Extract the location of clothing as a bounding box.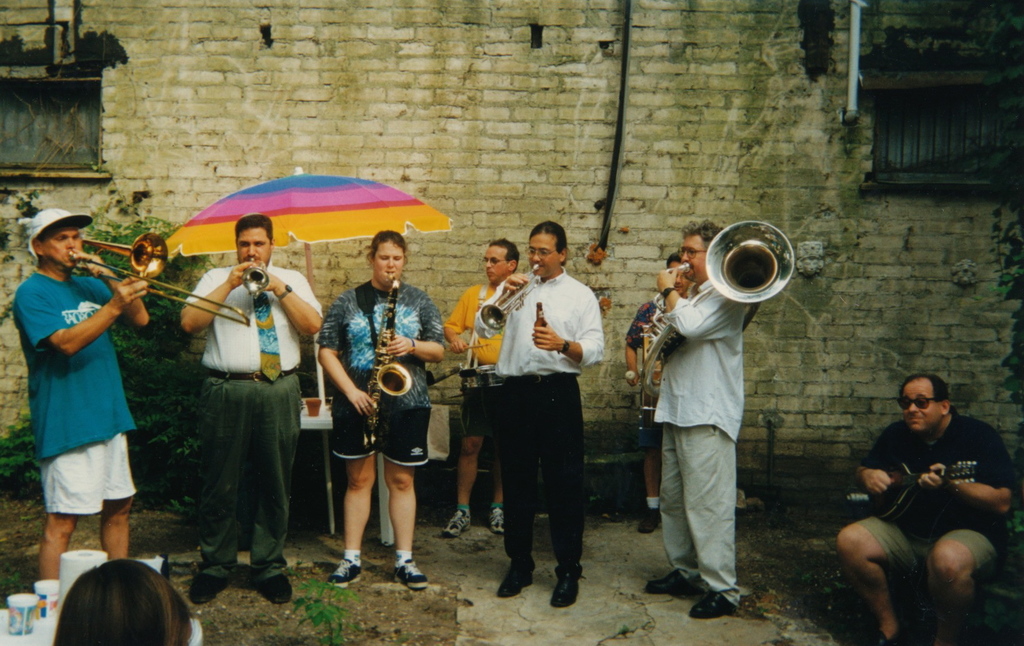
{"x1": 860, "y1": 416, "x2": 1022, "y2": 560}.
